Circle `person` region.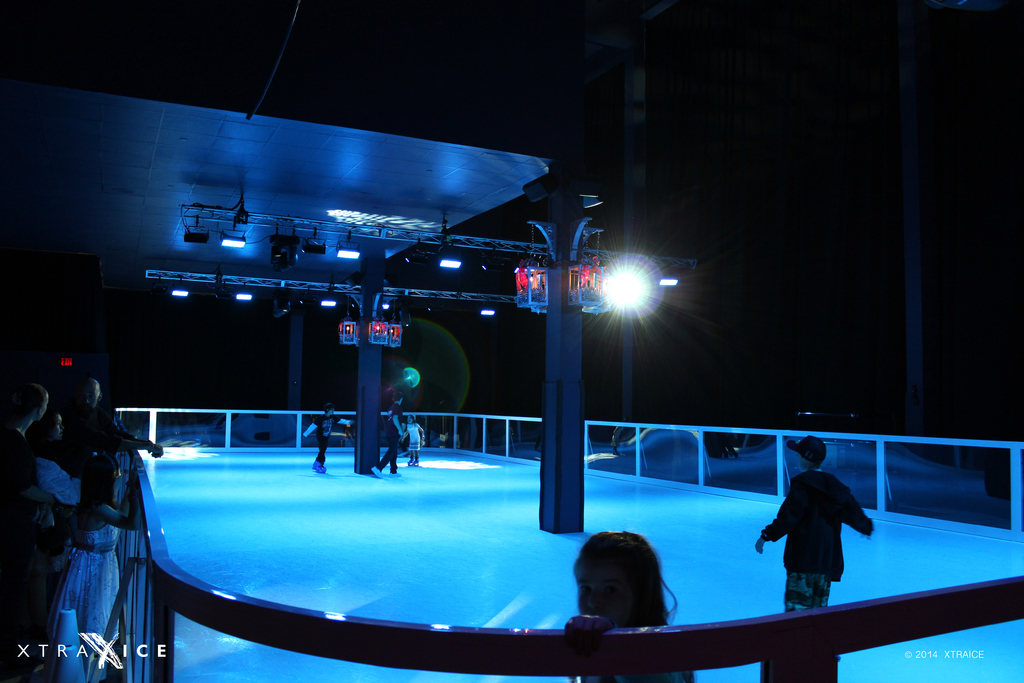
Region: <bbox>68, 377, 166, 472</bbox>.
